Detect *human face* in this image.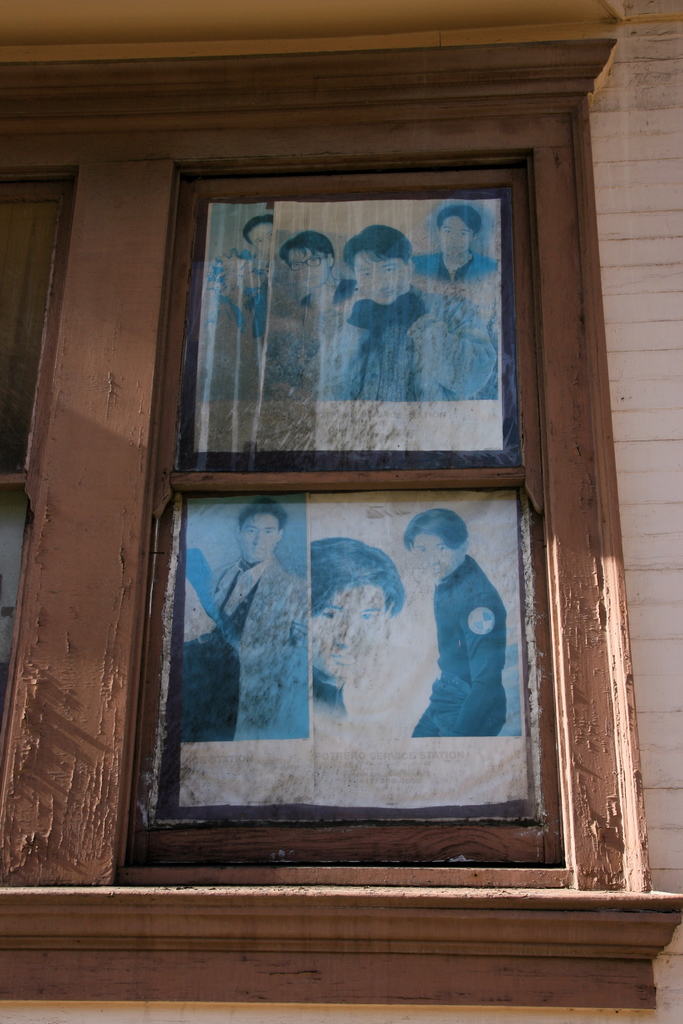
Detection: bbox=(350, 246, 407, 307).
